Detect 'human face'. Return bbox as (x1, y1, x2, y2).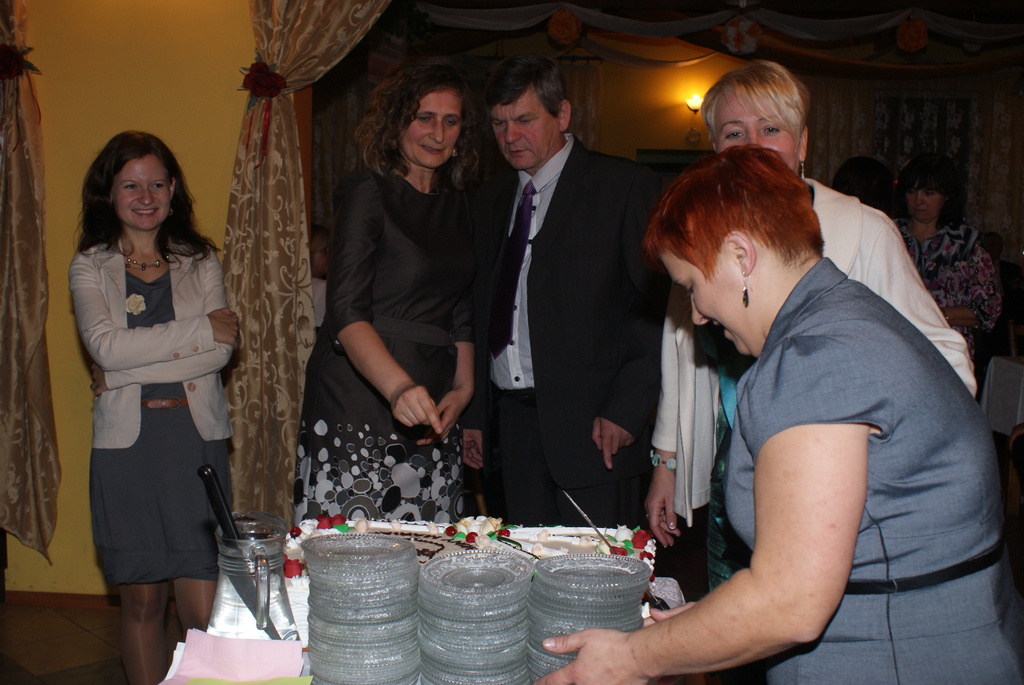
(486, 80, 563, 174).
